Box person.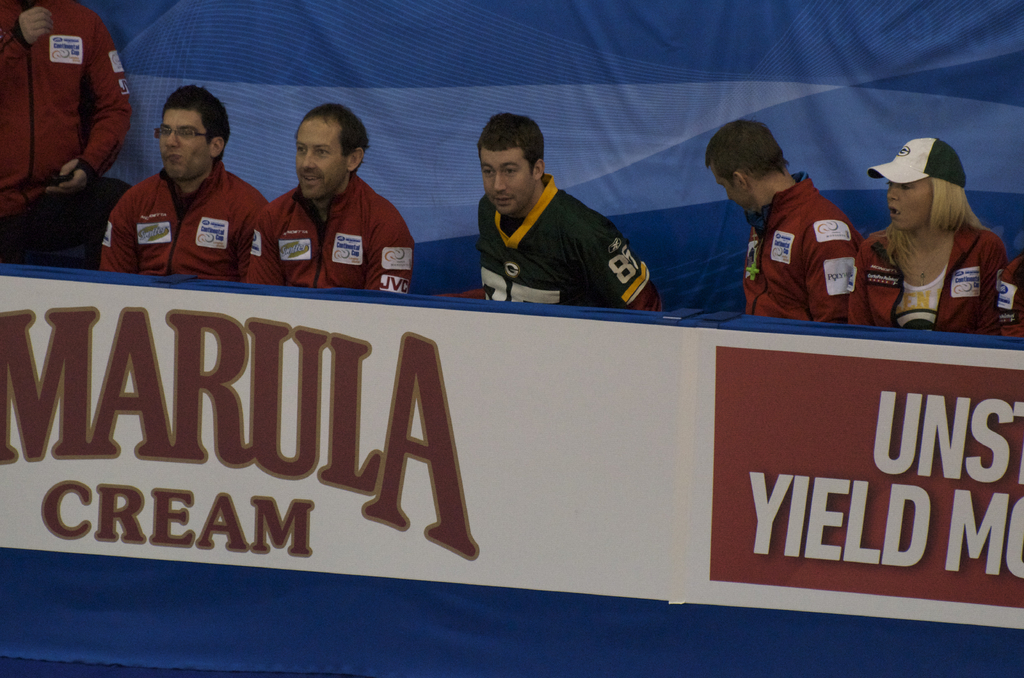
crop(94, 82, 266, 278).
